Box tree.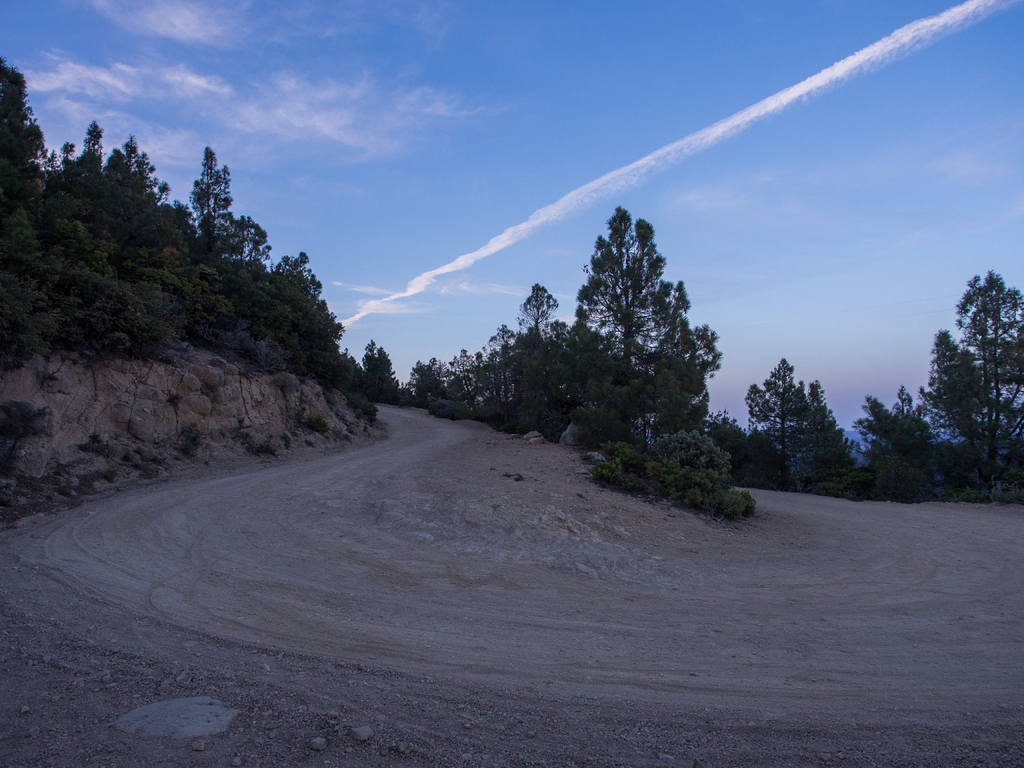
x1=412, y1=353, x2=449, y2=410.
